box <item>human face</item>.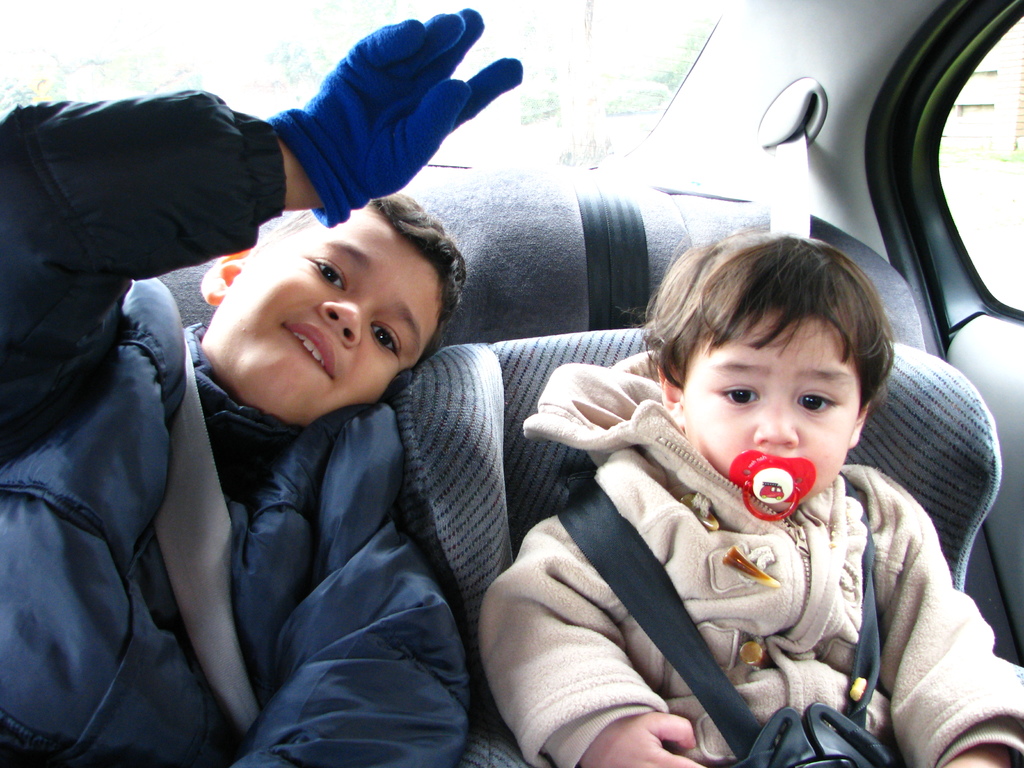
214, 209, 443, 431.
